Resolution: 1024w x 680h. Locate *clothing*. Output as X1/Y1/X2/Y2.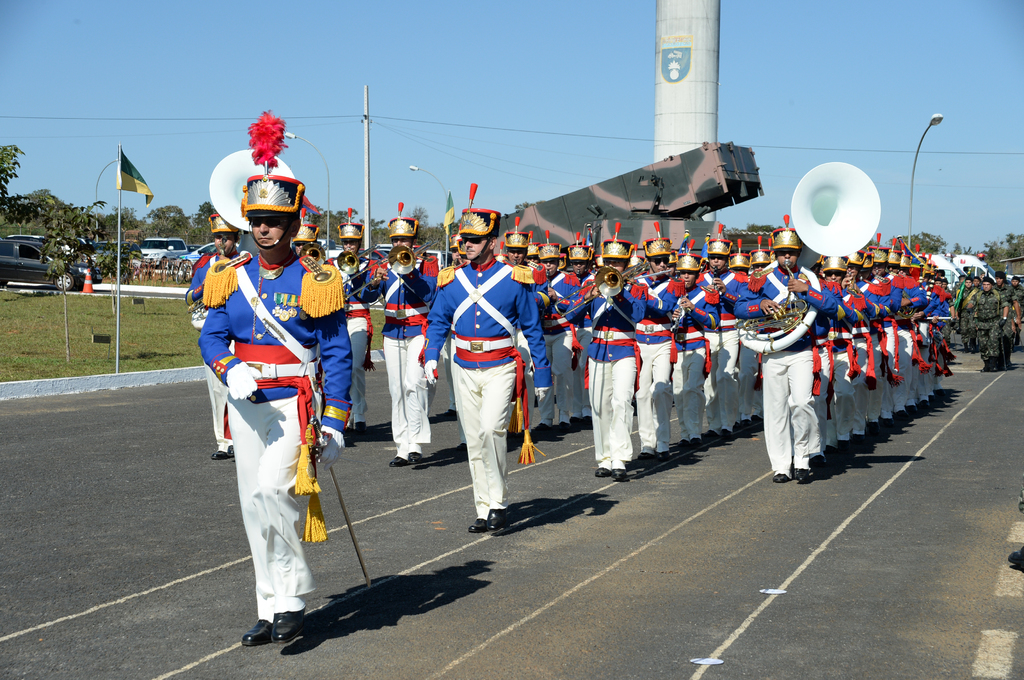
333/247/376/425.
